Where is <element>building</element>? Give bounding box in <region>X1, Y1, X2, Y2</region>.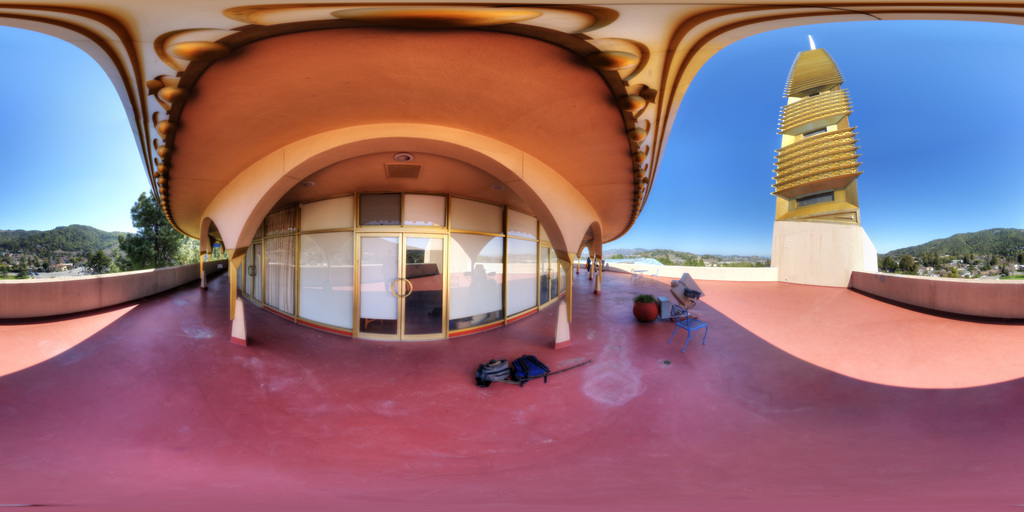
<region>768, 30, 863, 287</region>.
